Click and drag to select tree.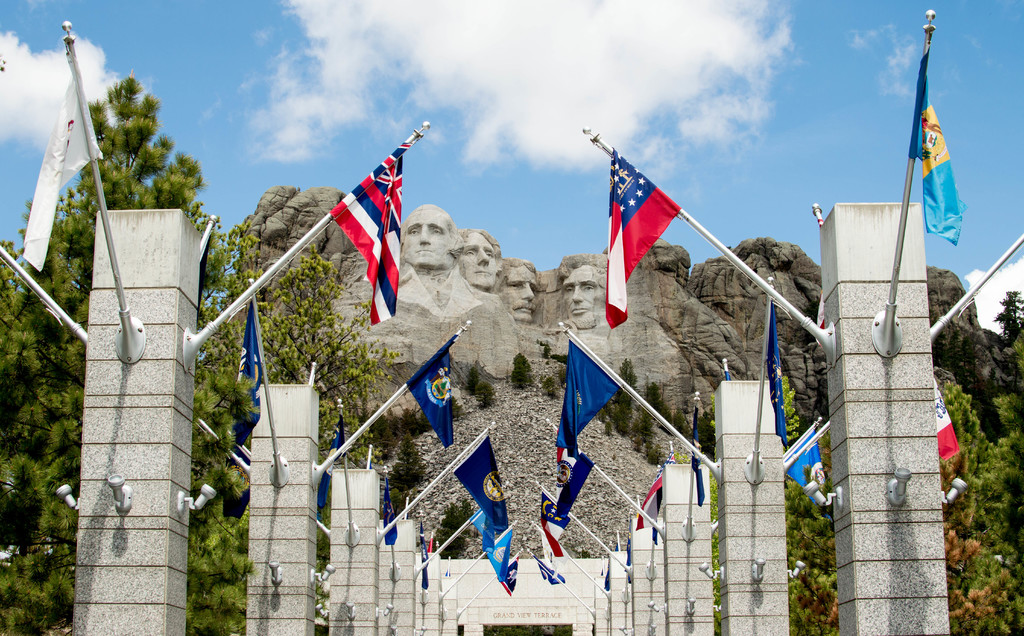
Selection: 657/295/1019/635.
